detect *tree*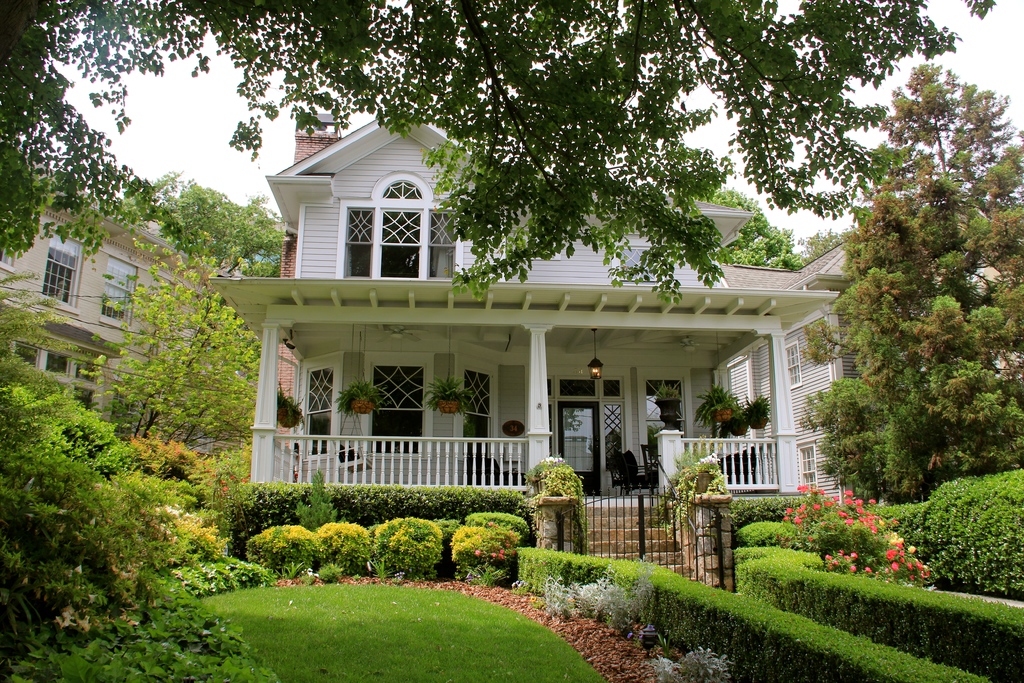
bbox=[97, 261, 261, 479]
